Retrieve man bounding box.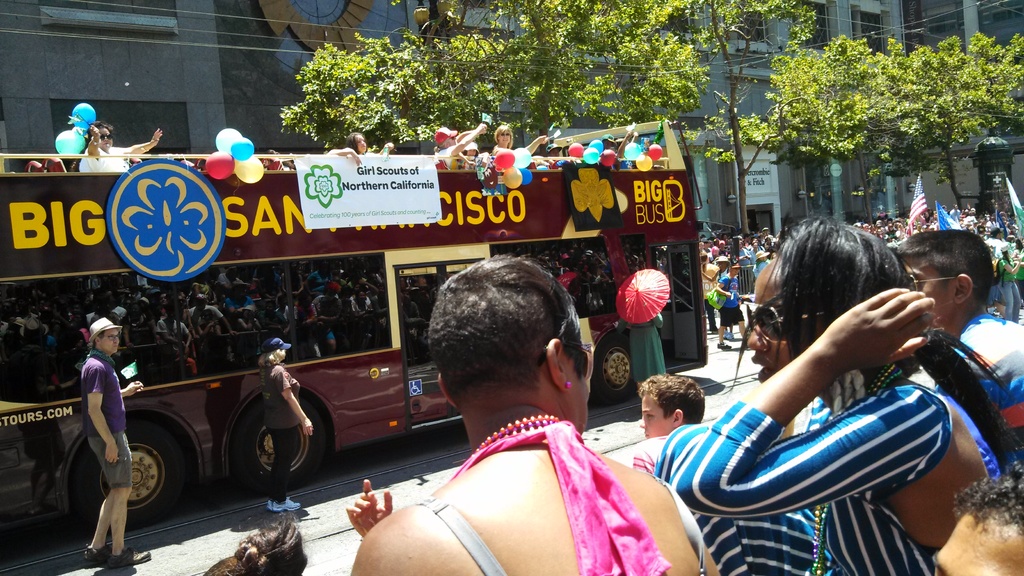
Bounding box: {"left": 706, "top": 262, "right": 748, "bottom": 351}.
